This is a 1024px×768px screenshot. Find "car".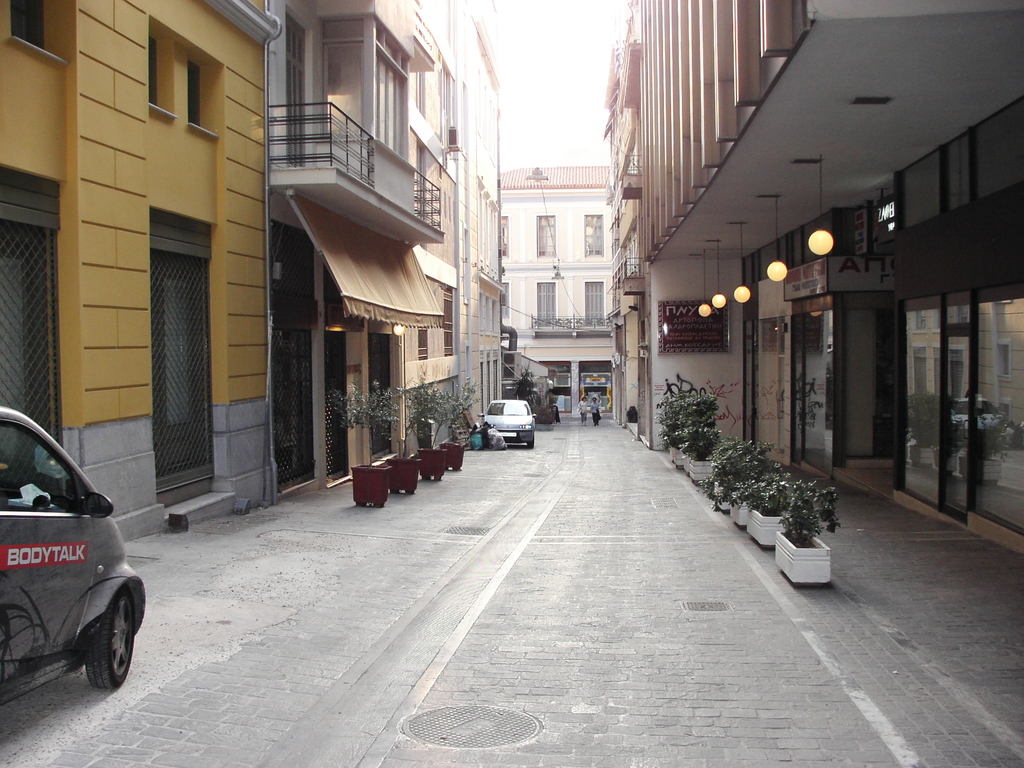
Bounding box: left=481, top=396, right=536, bottom=454.
